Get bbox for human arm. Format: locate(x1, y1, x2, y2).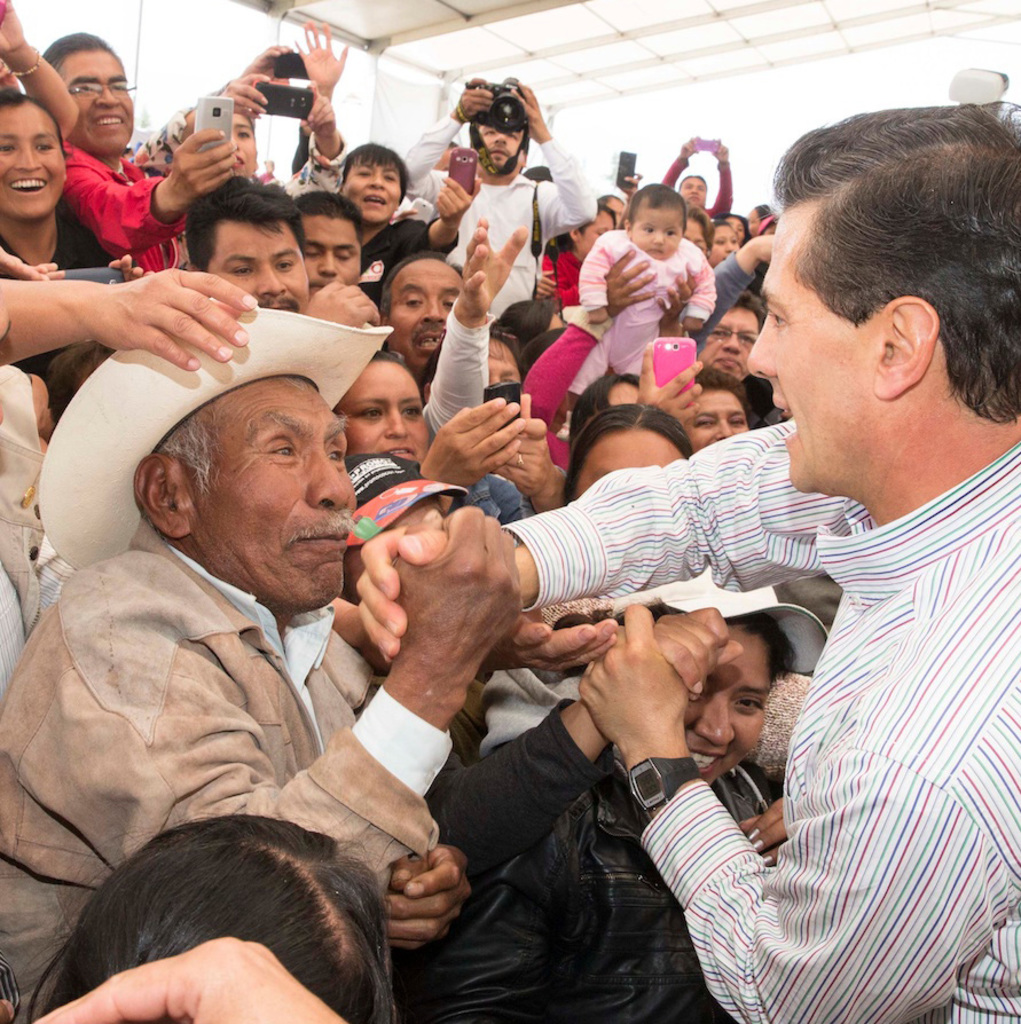
locate(423, 210, 533, 450).
